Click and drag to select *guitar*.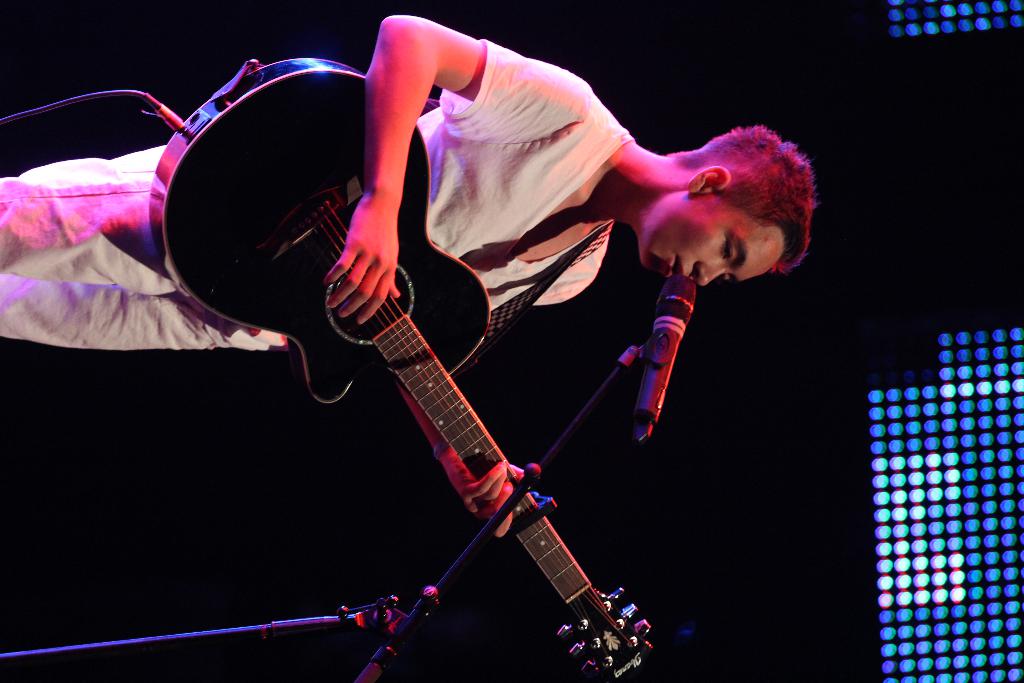
Selection: 141 53 649 682.
